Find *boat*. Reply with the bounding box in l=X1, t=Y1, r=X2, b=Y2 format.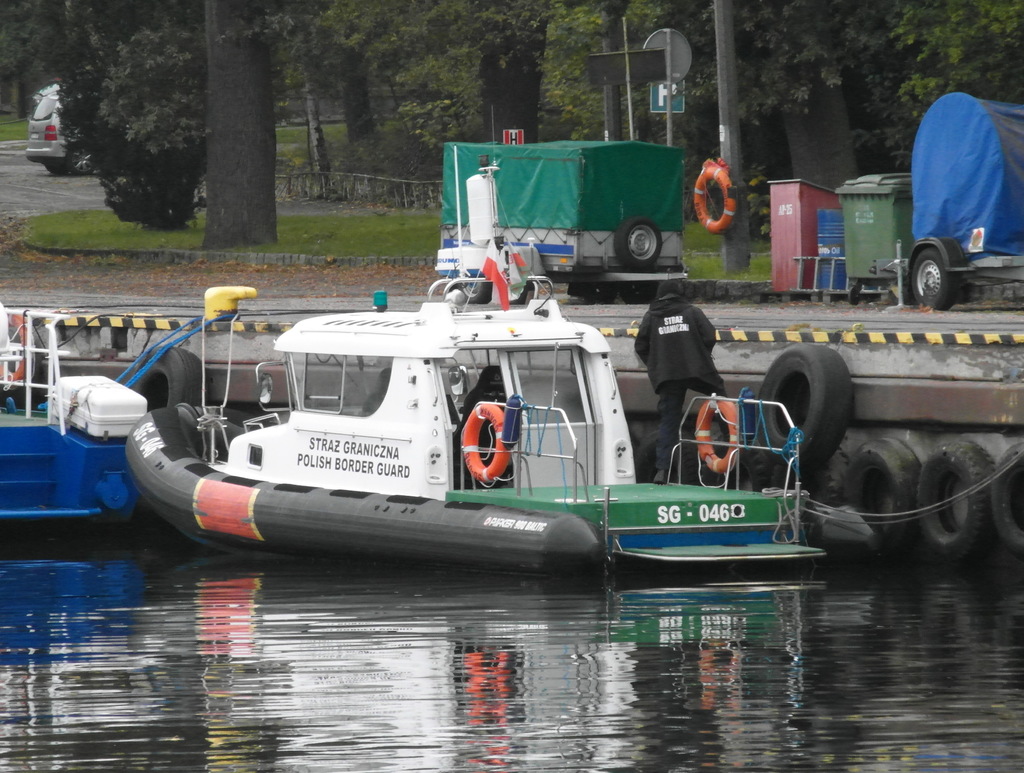
l=3, t=314, r=147, b=530.
